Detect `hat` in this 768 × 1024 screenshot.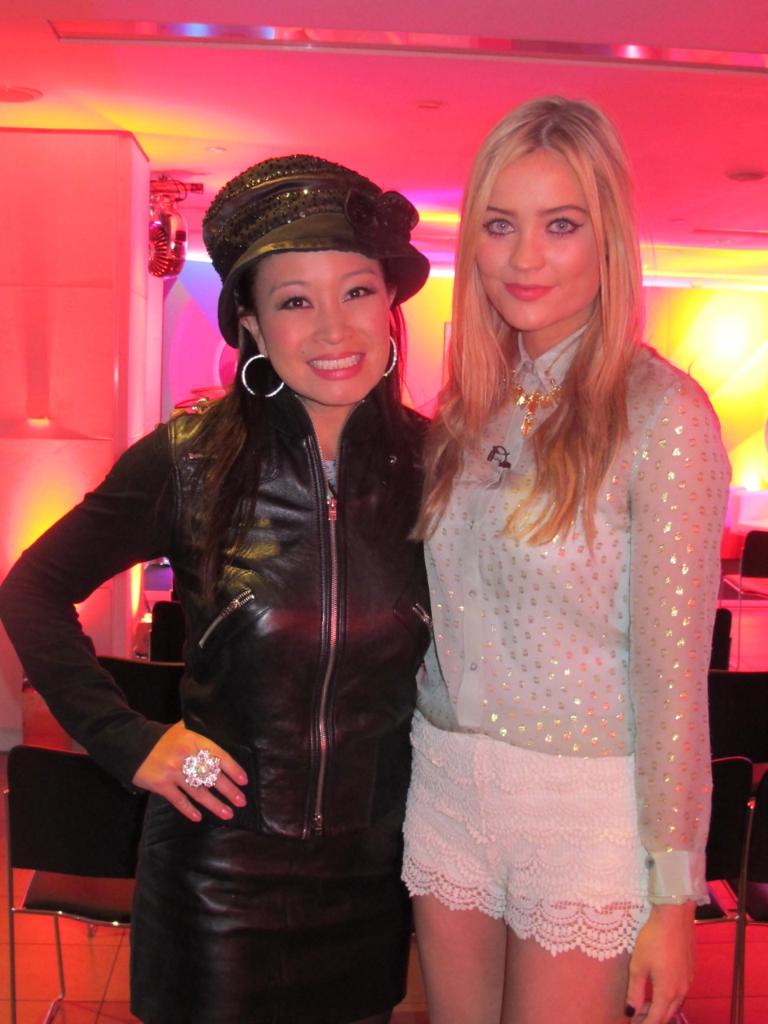
Detection: BBox(202, 151, 432, 348).
